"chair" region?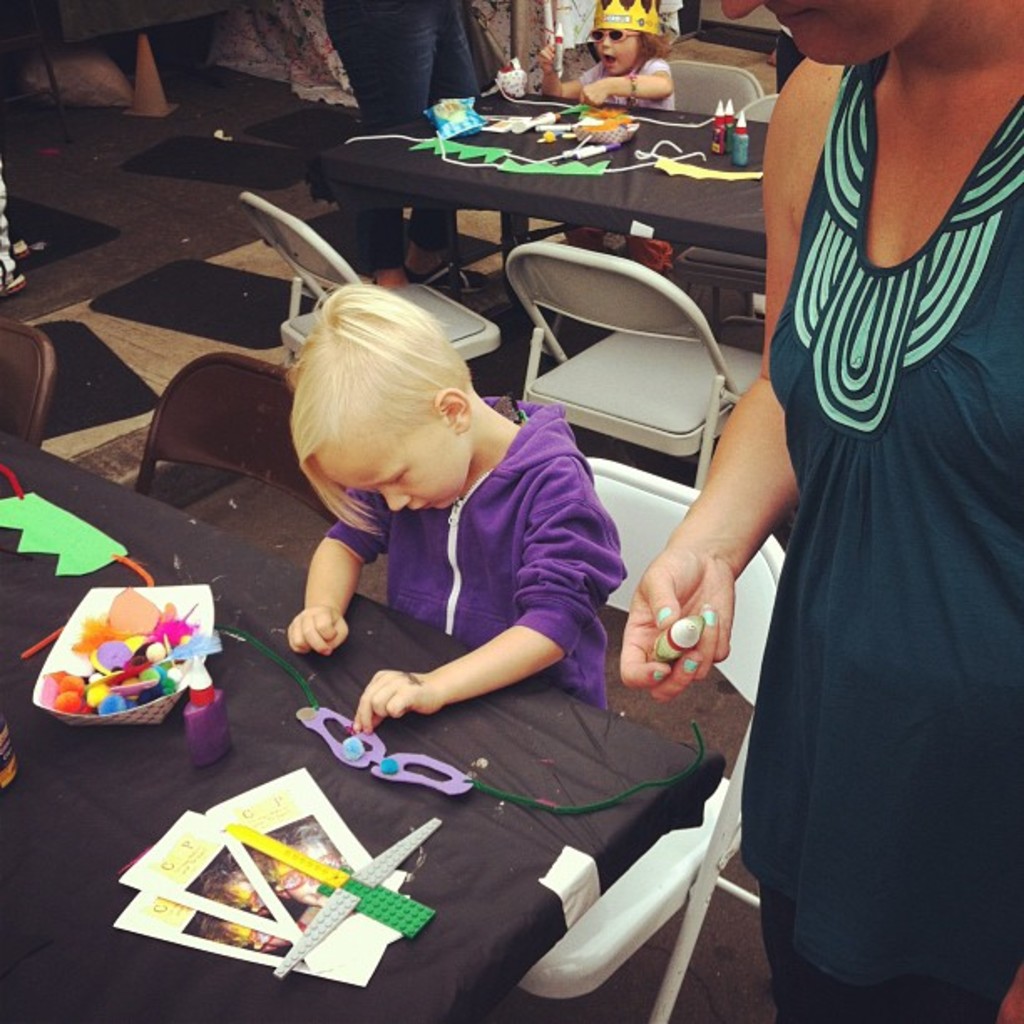
locate(241, 189, 532, 412)
